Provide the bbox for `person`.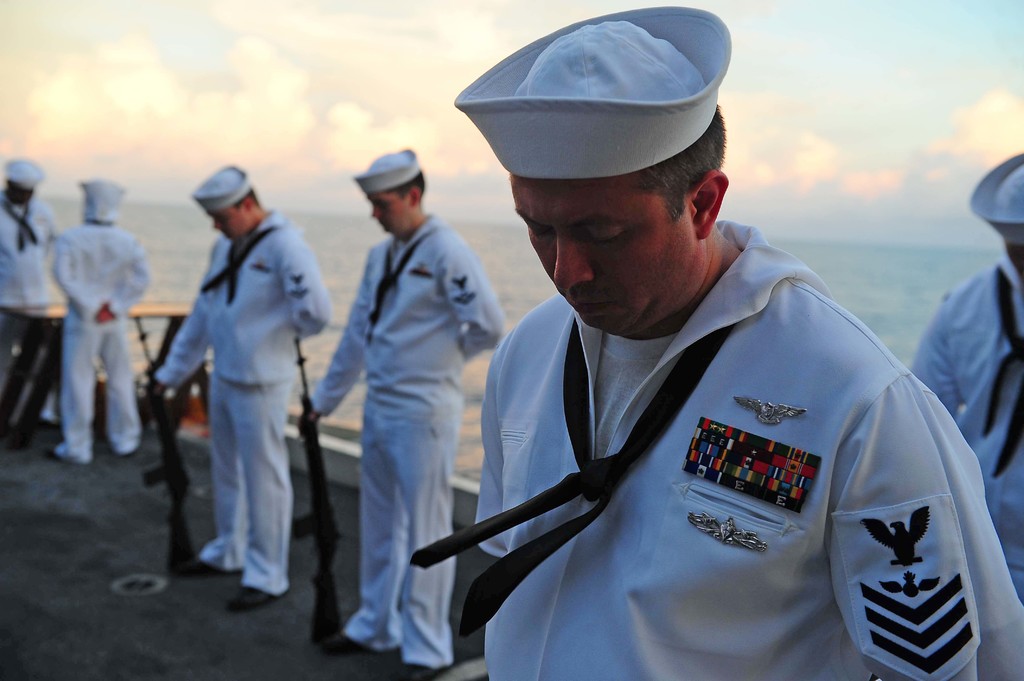
detection(412, 1, 1023, 680).
